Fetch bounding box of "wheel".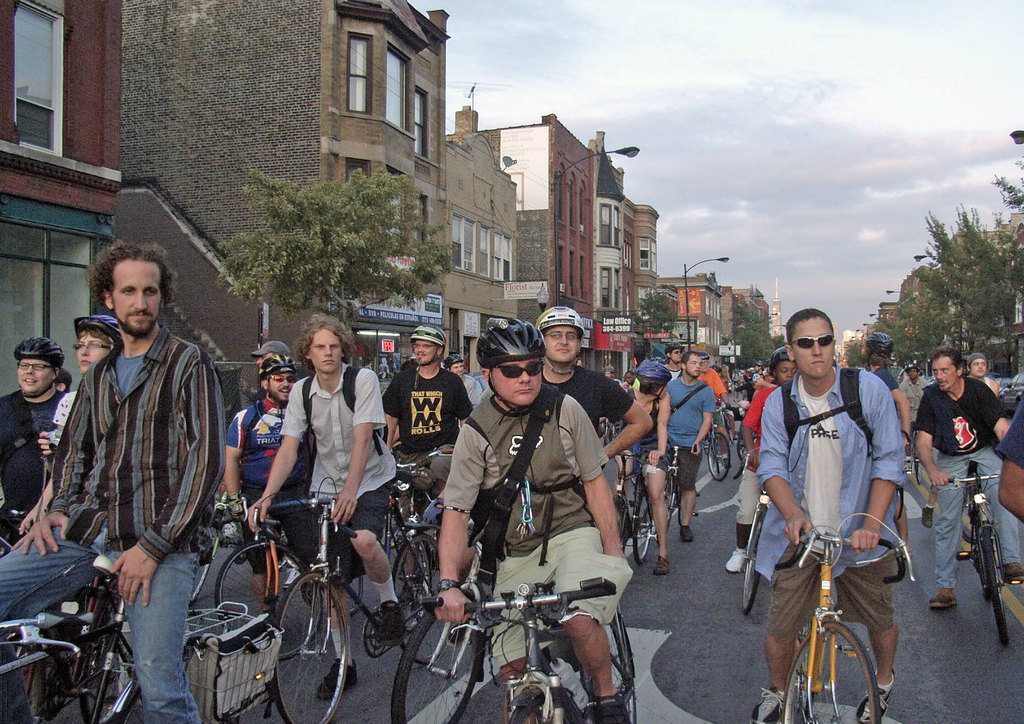
Bbox: locate(580, 604, 646, 718).
